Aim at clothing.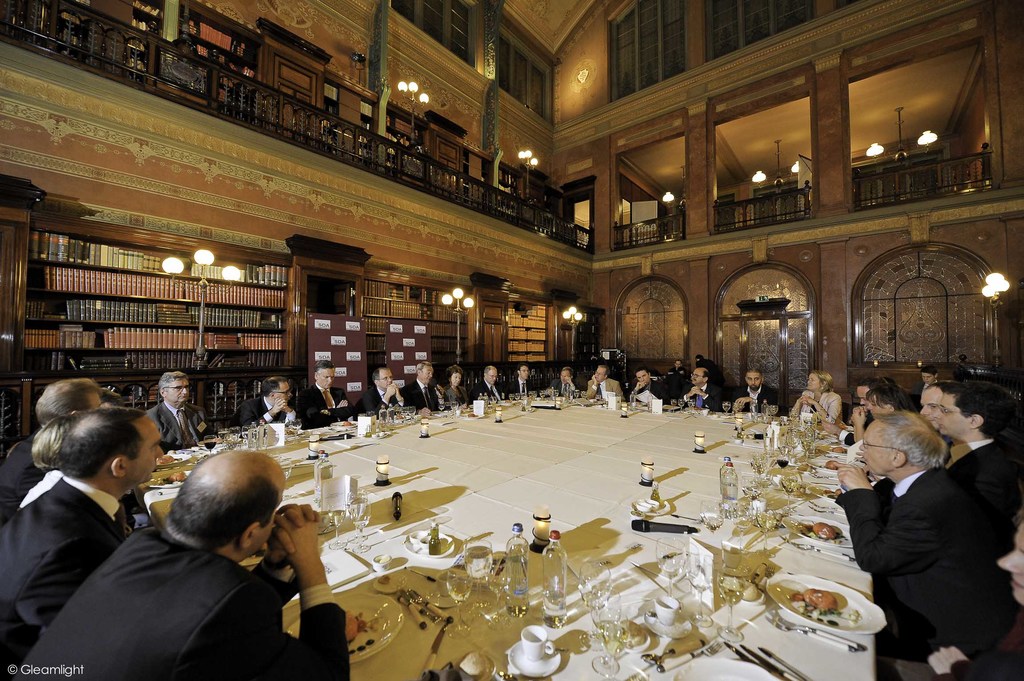
Aimed at [x1=512, y1=374, x2=536, y2=393].
